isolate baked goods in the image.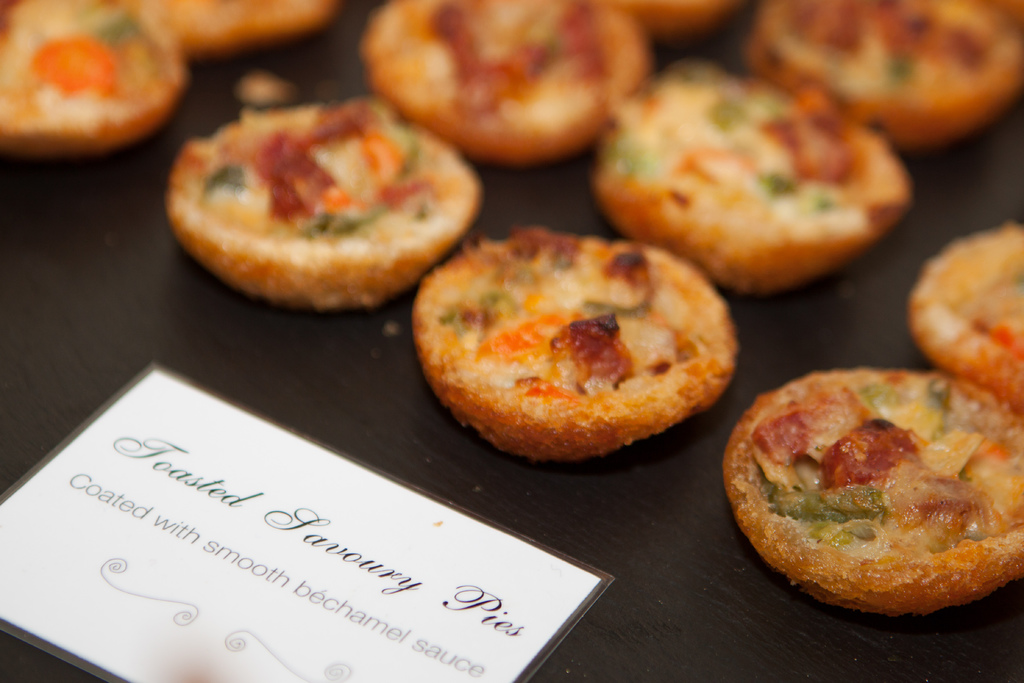
Isolated region: 595, 63, 924, 305.
